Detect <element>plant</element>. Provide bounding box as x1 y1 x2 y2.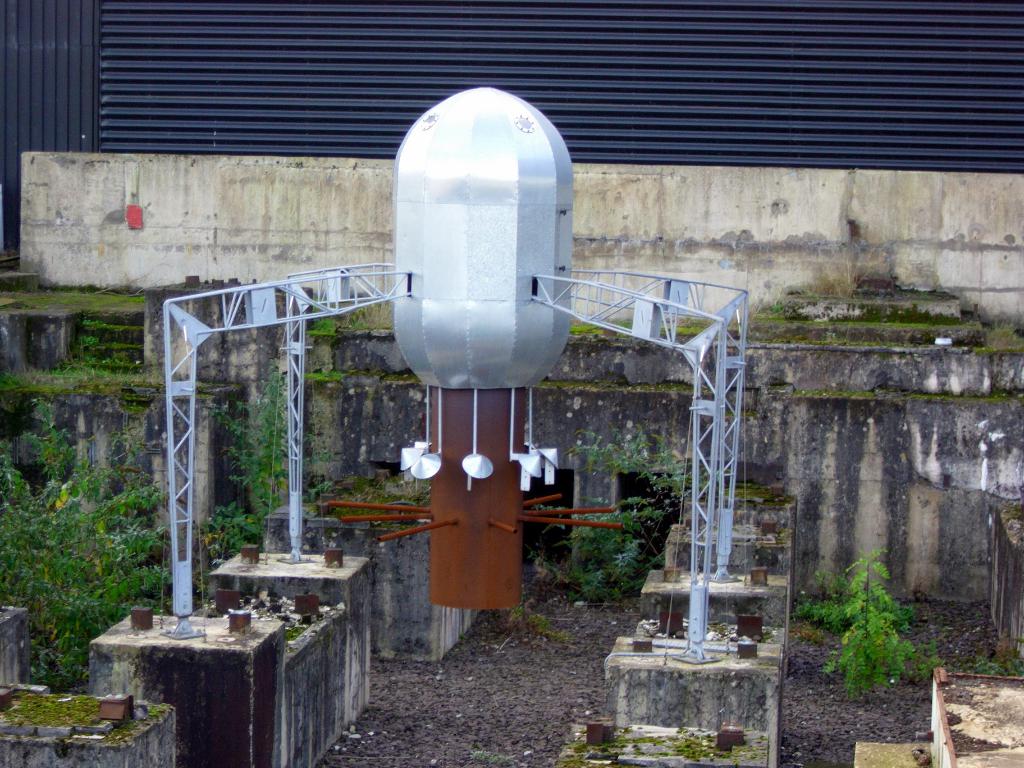
820 549 949 710.
